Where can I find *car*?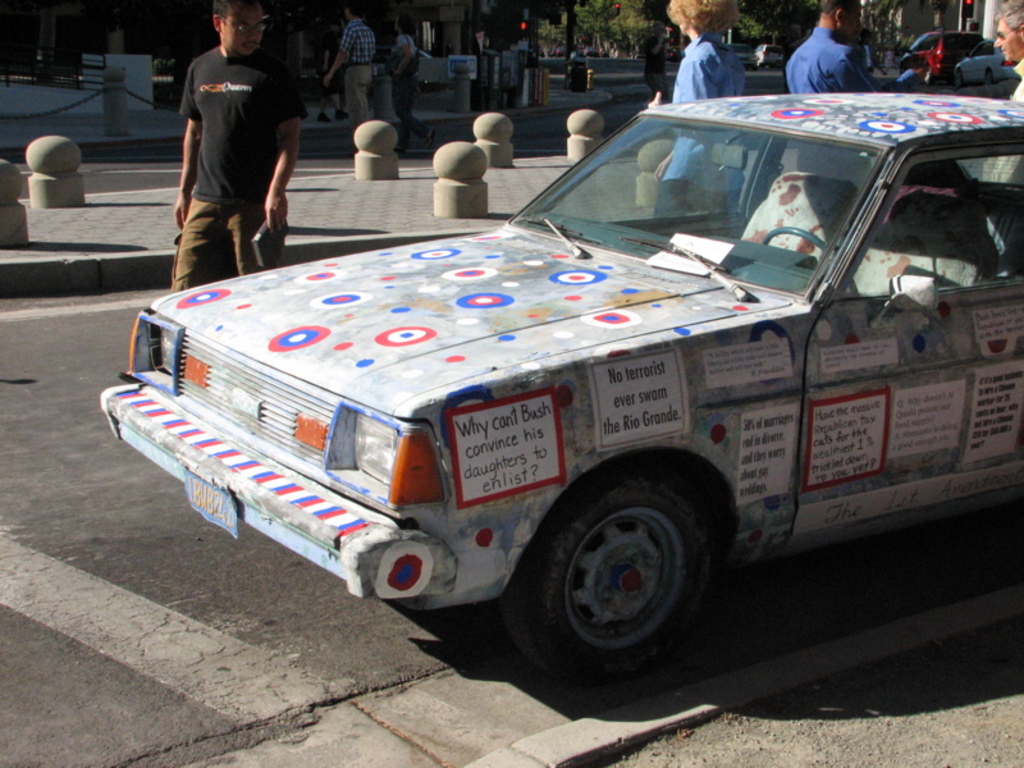
You can find it at 900:31:984:81.
